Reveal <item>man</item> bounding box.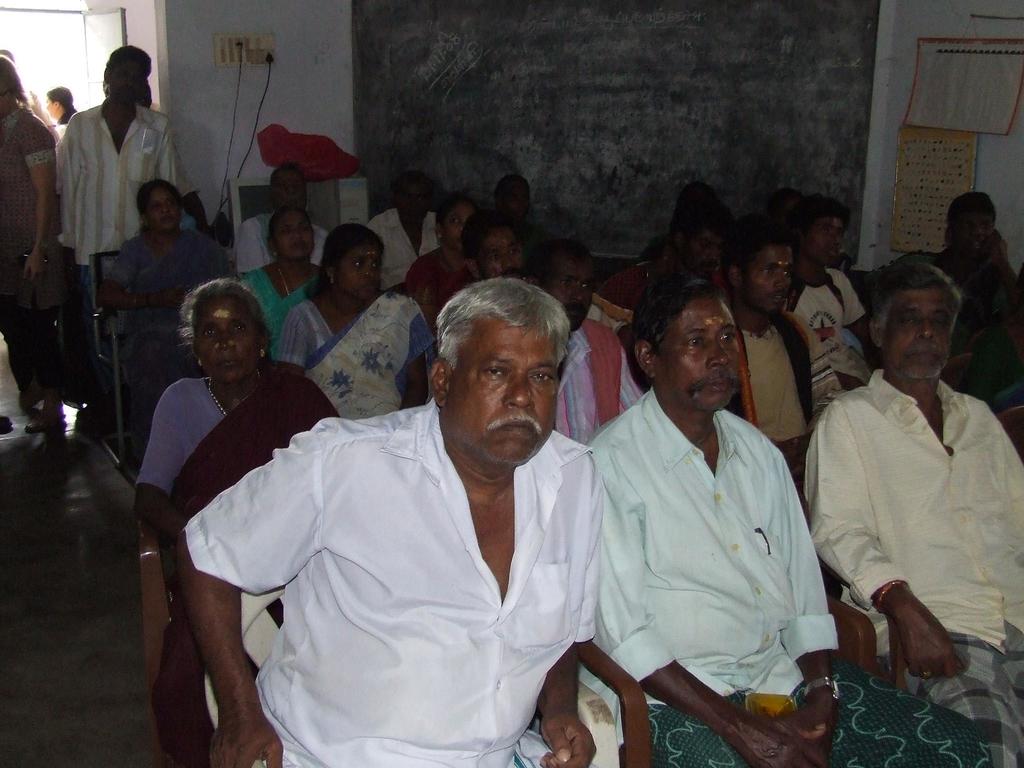
Revealed: bbox=[726, 225, 847, 495].
